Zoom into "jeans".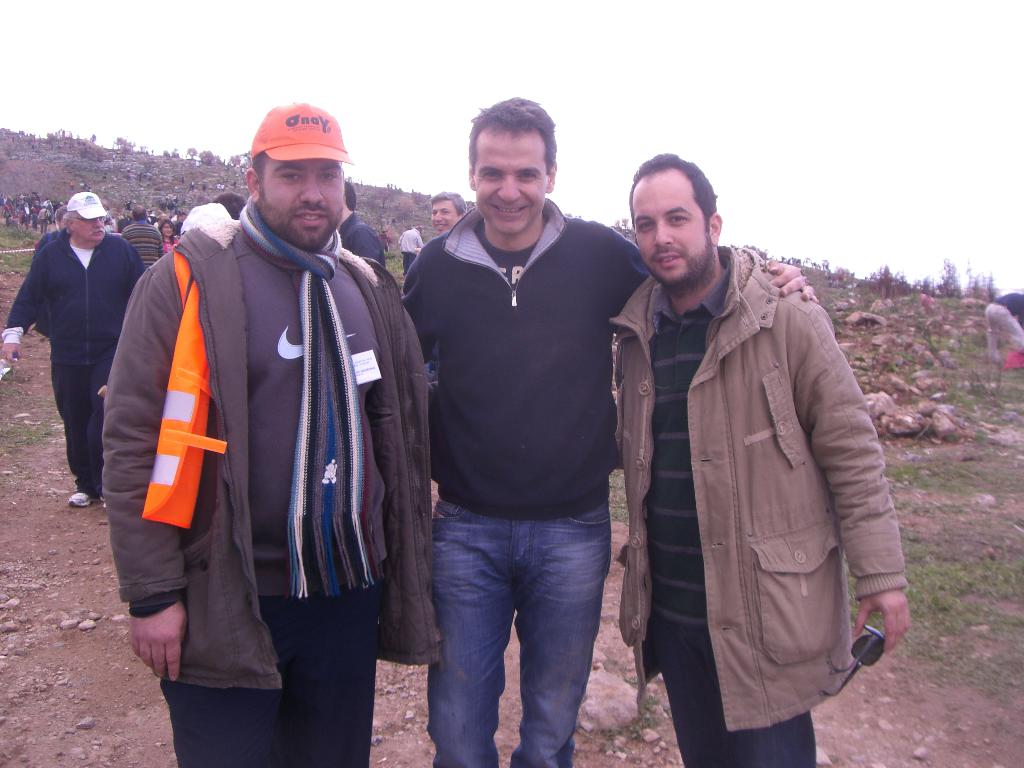
Zoom target: detection(438, 510, 617, 765).
